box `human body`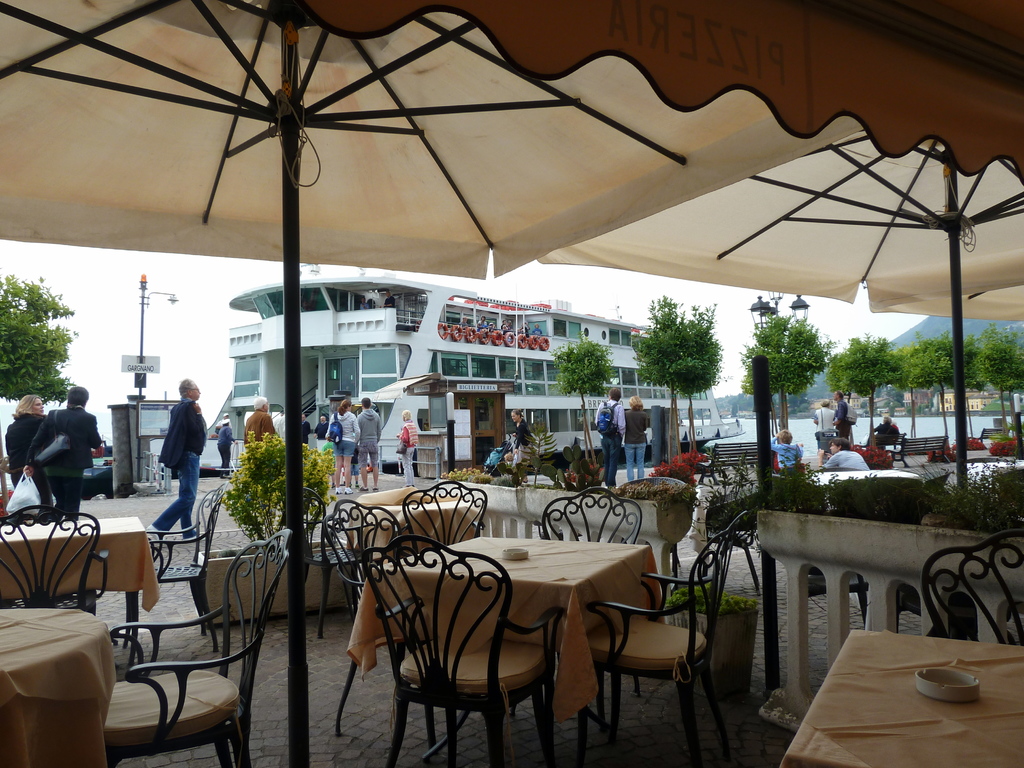
{"x1": 623, "y1": 397, "x2": 642, "y2": 474}
